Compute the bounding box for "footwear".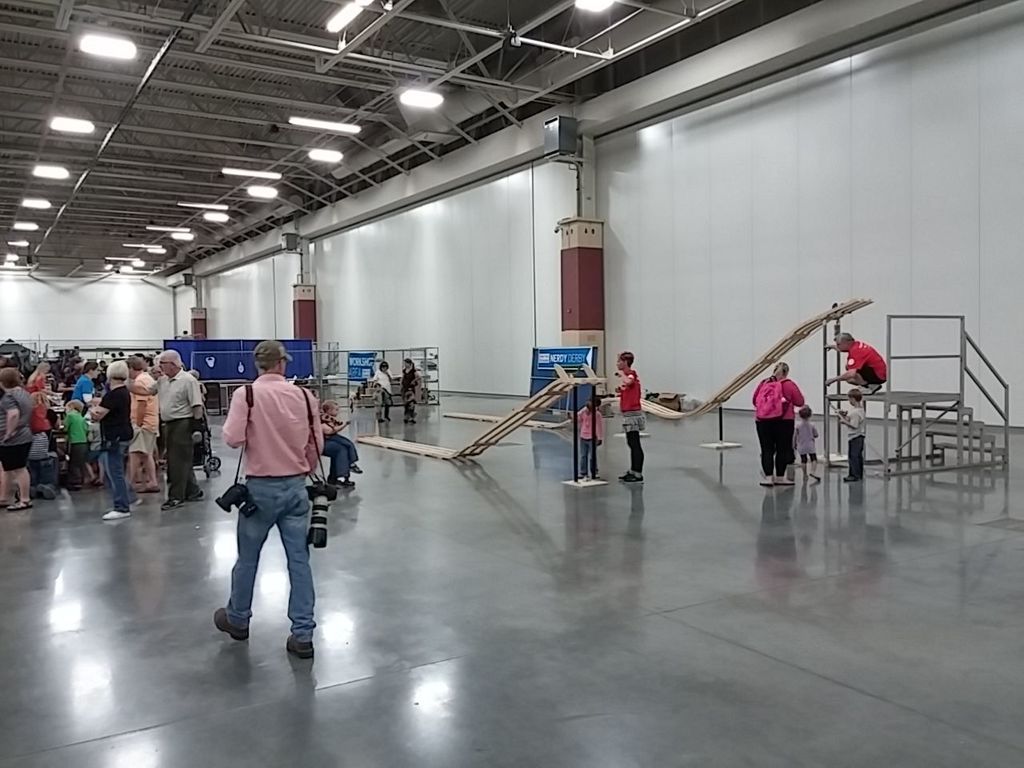
left=390, top=414, right=394, bottom=420.
